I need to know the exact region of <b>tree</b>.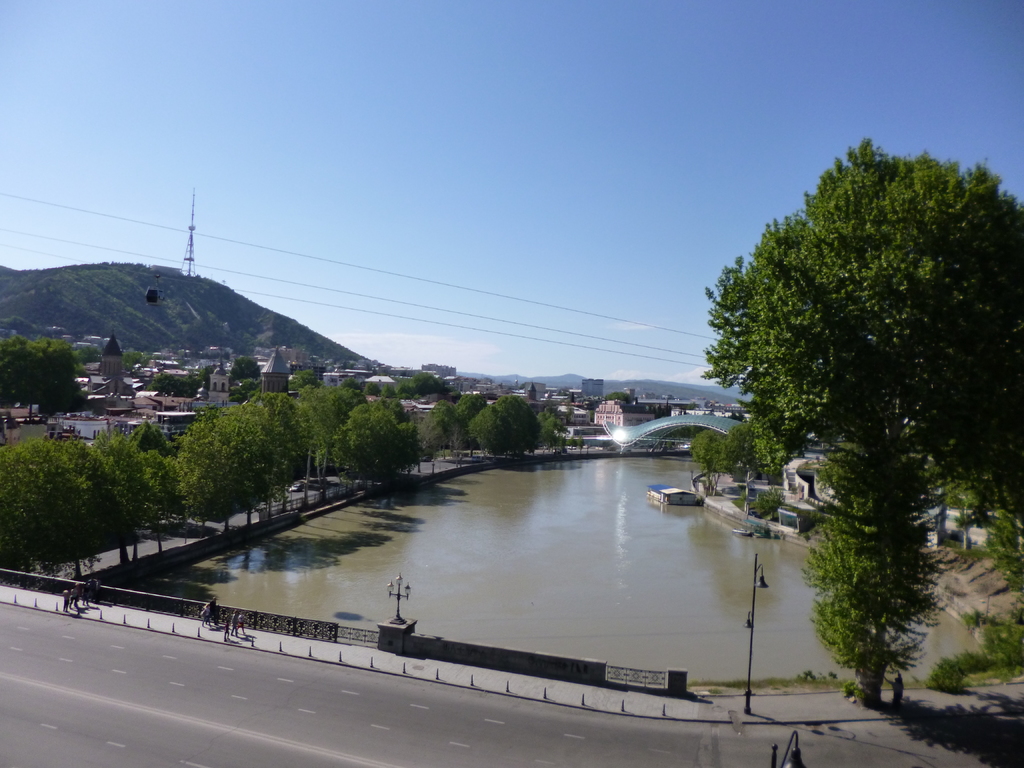
Region: l=178, t=396, r=278, b=524.
